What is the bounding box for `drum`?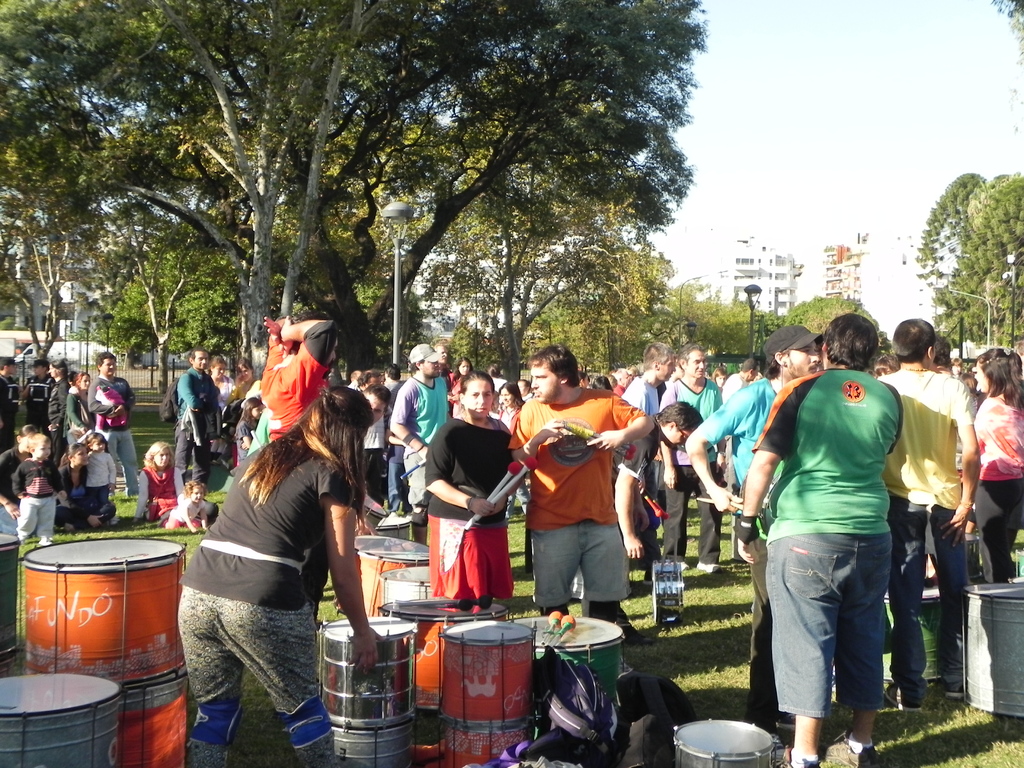
box=[24, 532, 192, 692].
